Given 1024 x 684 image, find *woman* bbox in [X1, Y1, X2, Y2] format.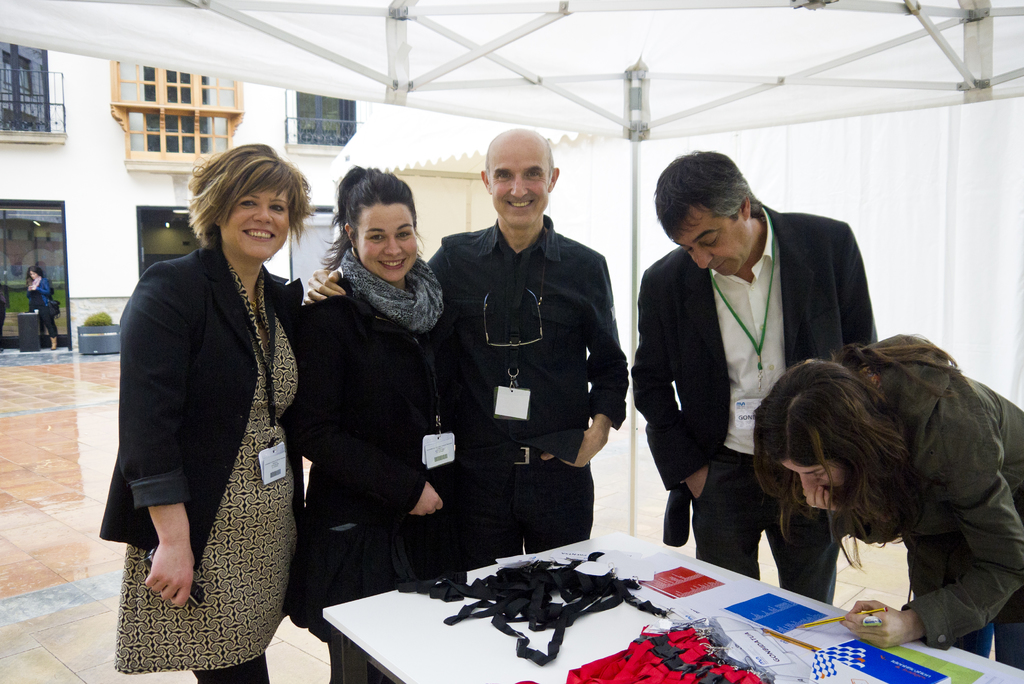
[282, 163, 485, 683].
